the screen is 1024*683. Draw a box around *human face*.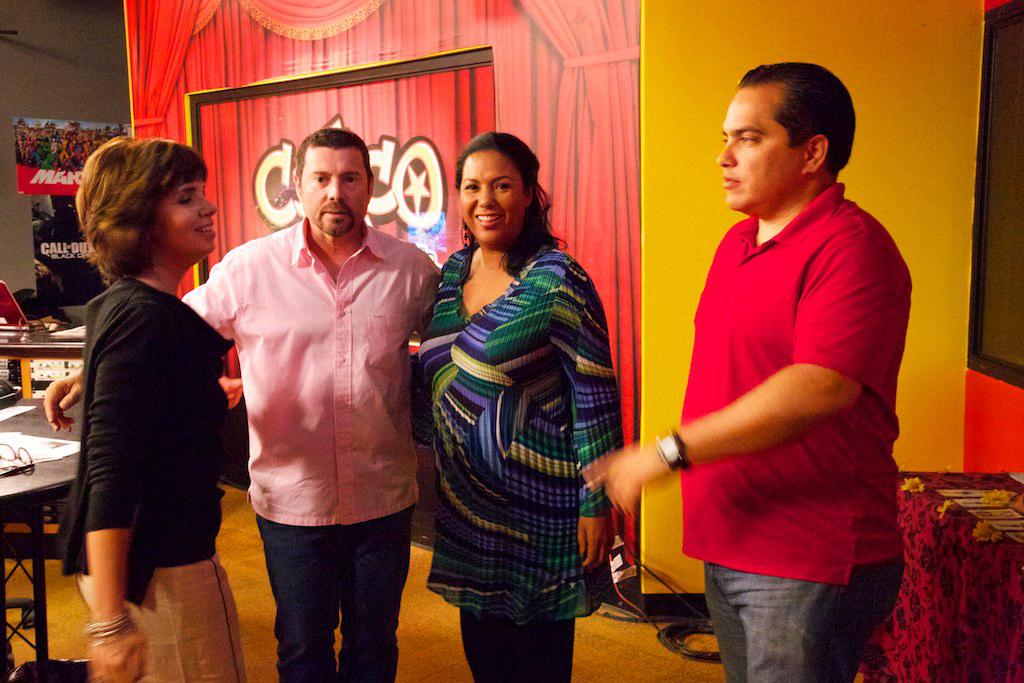
{"left": 457, "top": 147, "right": 533, "bottom": 247}.
